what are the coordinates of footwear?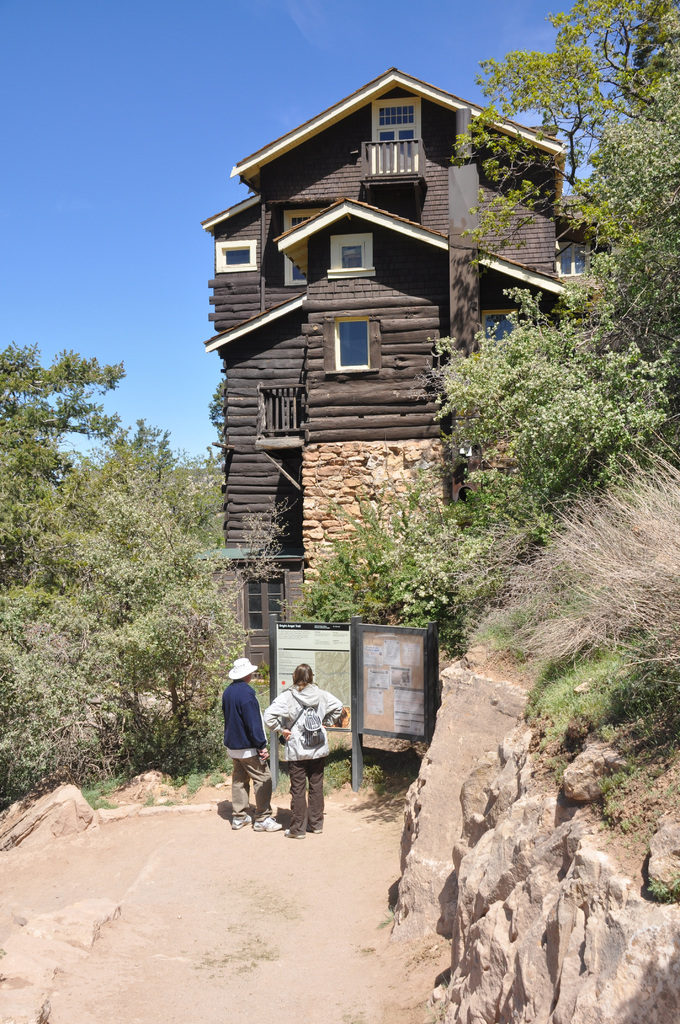
[286, 829, 300, 841].
